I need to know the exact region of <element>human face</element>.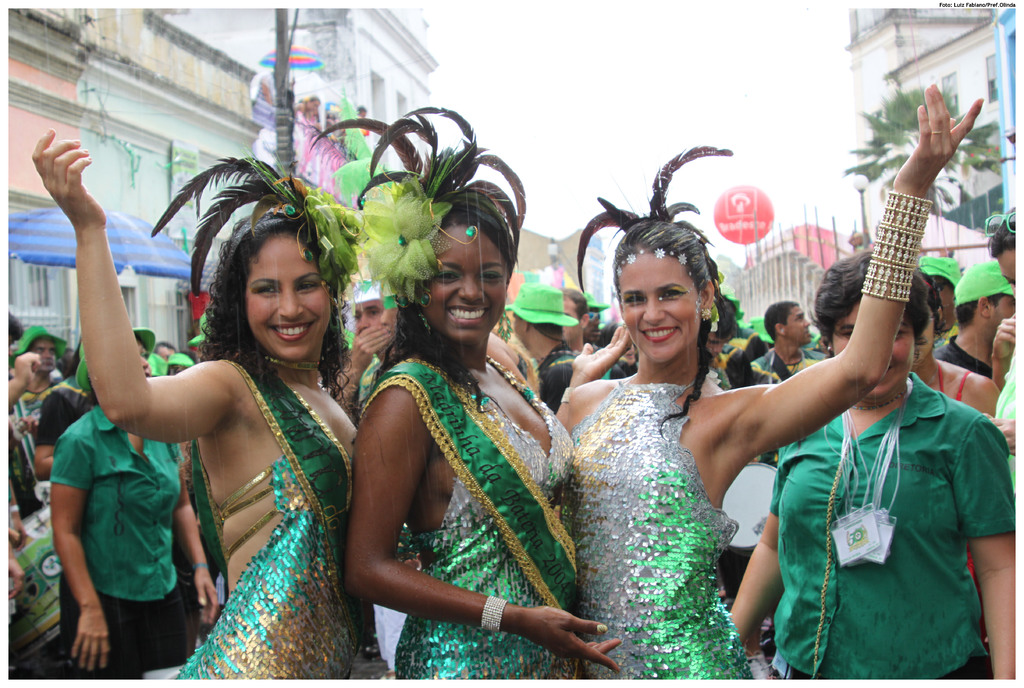
Region: [left=355, top=294, right=382, bottom=331].
